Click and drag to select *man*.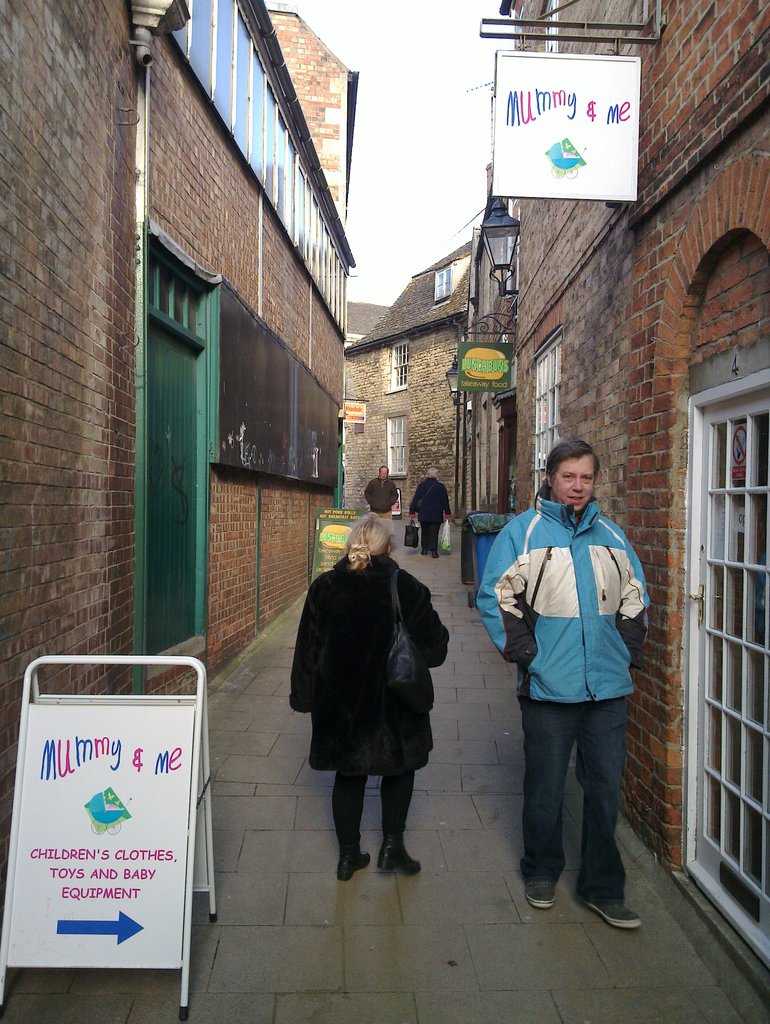
Selection: box=[477, 441, 647, 928].
